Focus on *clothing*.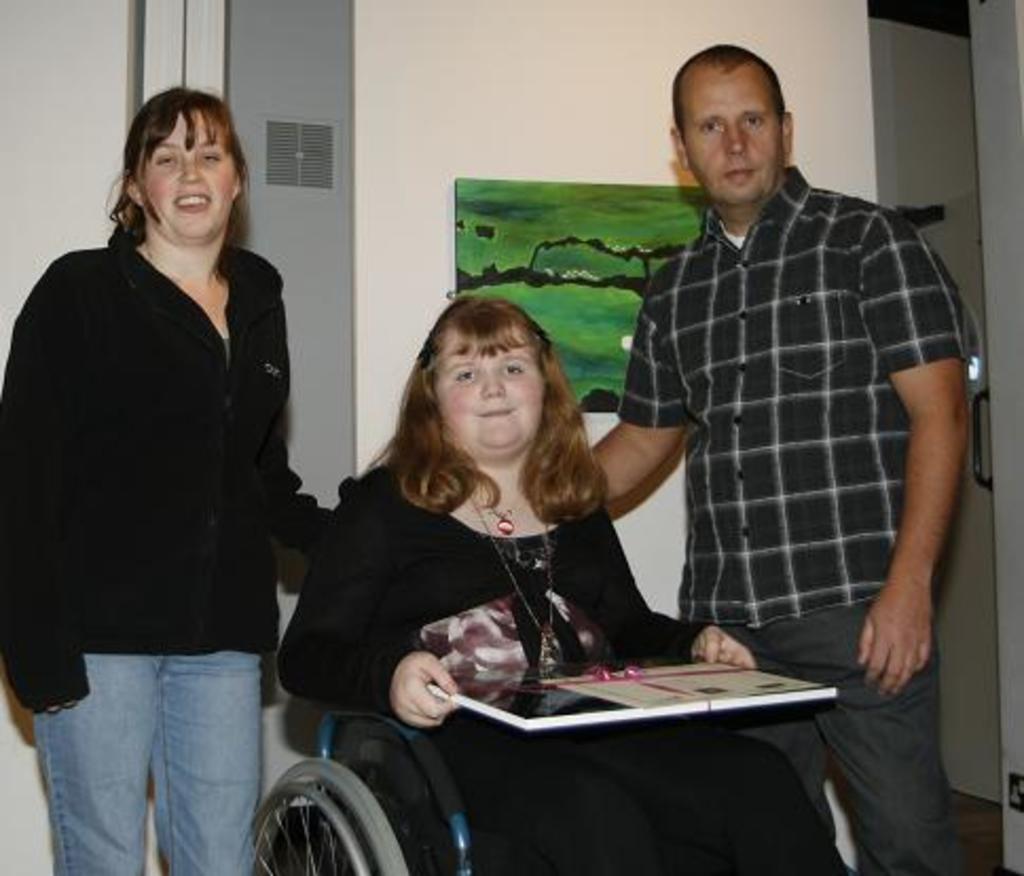
Focused at bbox=(605, 91, 958, 785).
